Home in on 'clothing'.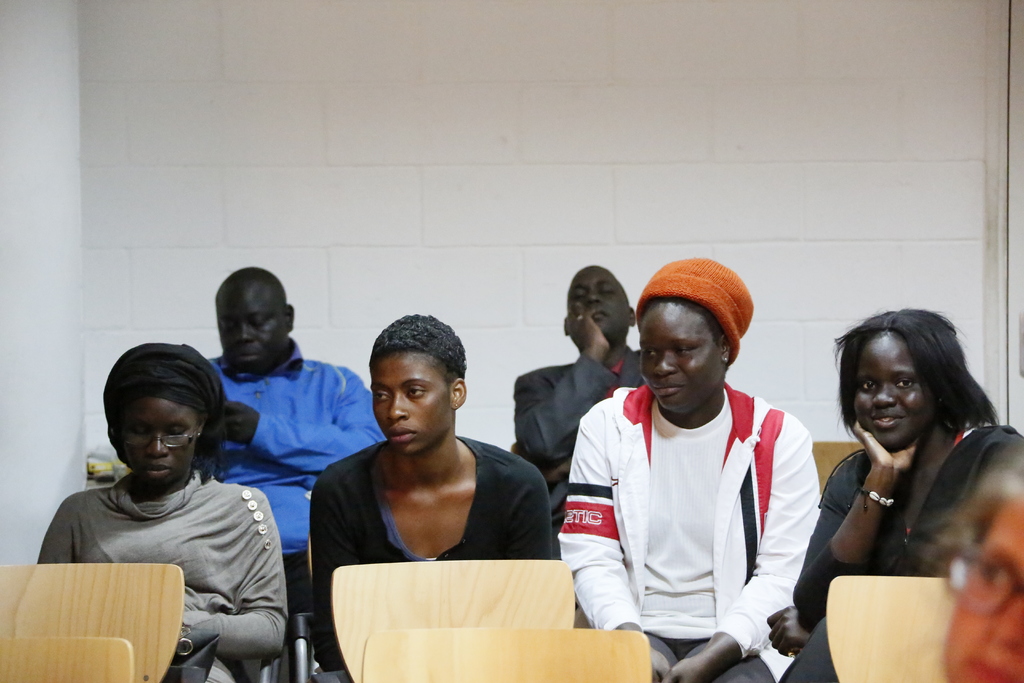
Homed in at (35, 465, 285, 682).
